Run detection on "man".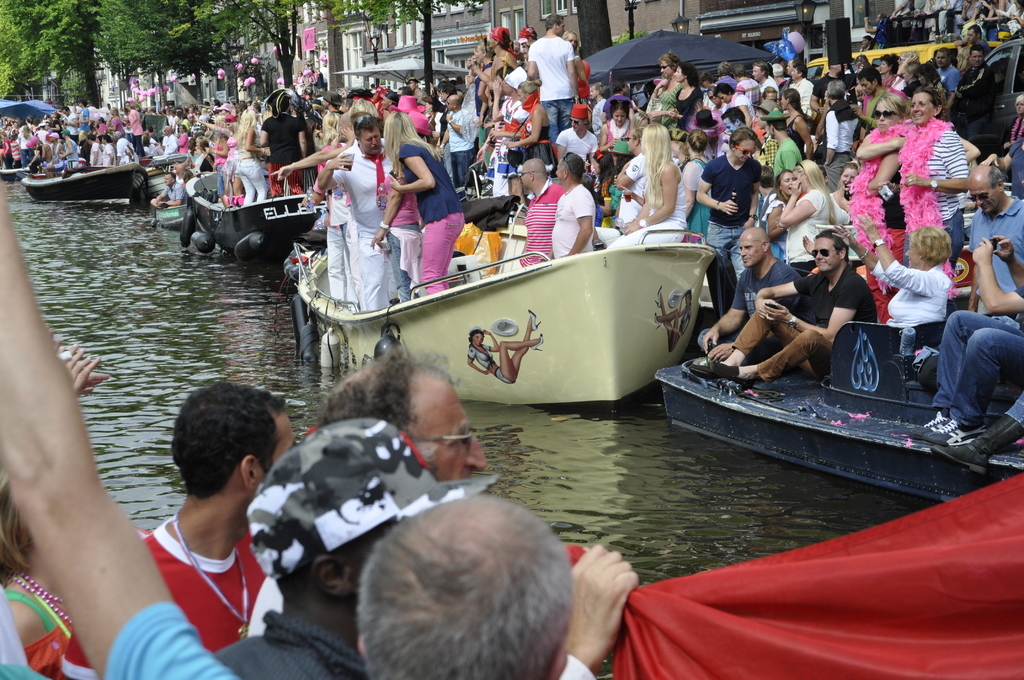
Result: box=[966, 163, 1023, 307].
